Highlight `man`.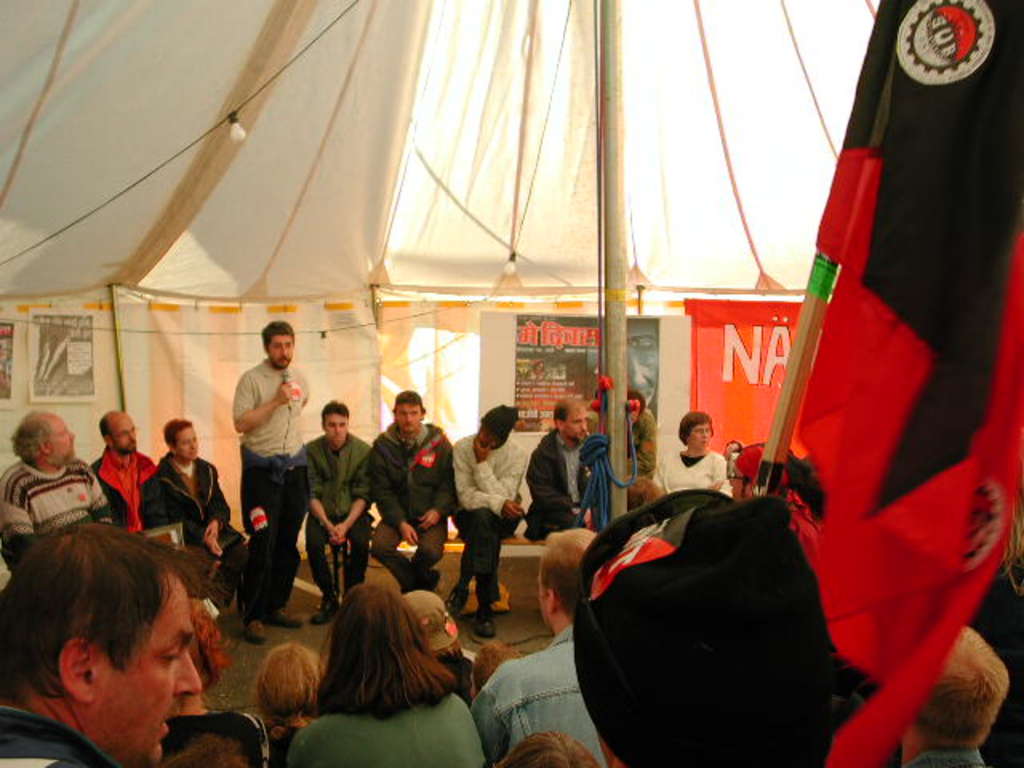
Highlighted region: rect(368, 398, 446, 589).
